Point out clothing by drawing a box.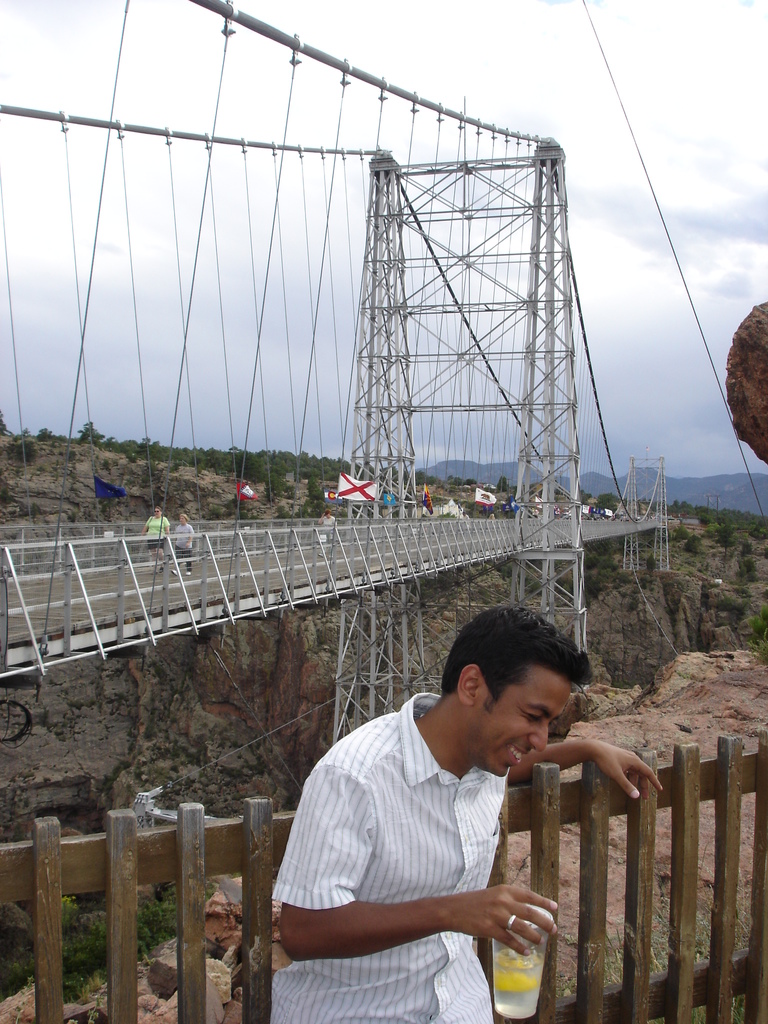
region(168, 520, 196, 564).
